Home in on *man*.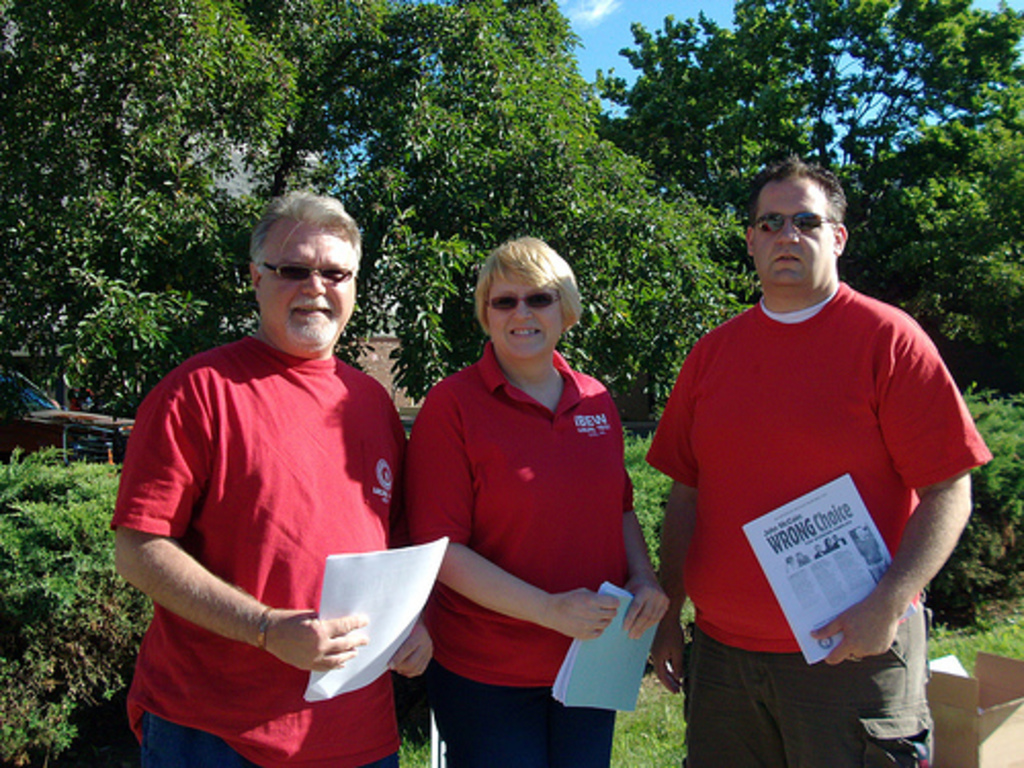
Homed in at [x1=102, y1=195, x2=426, y2=766].
